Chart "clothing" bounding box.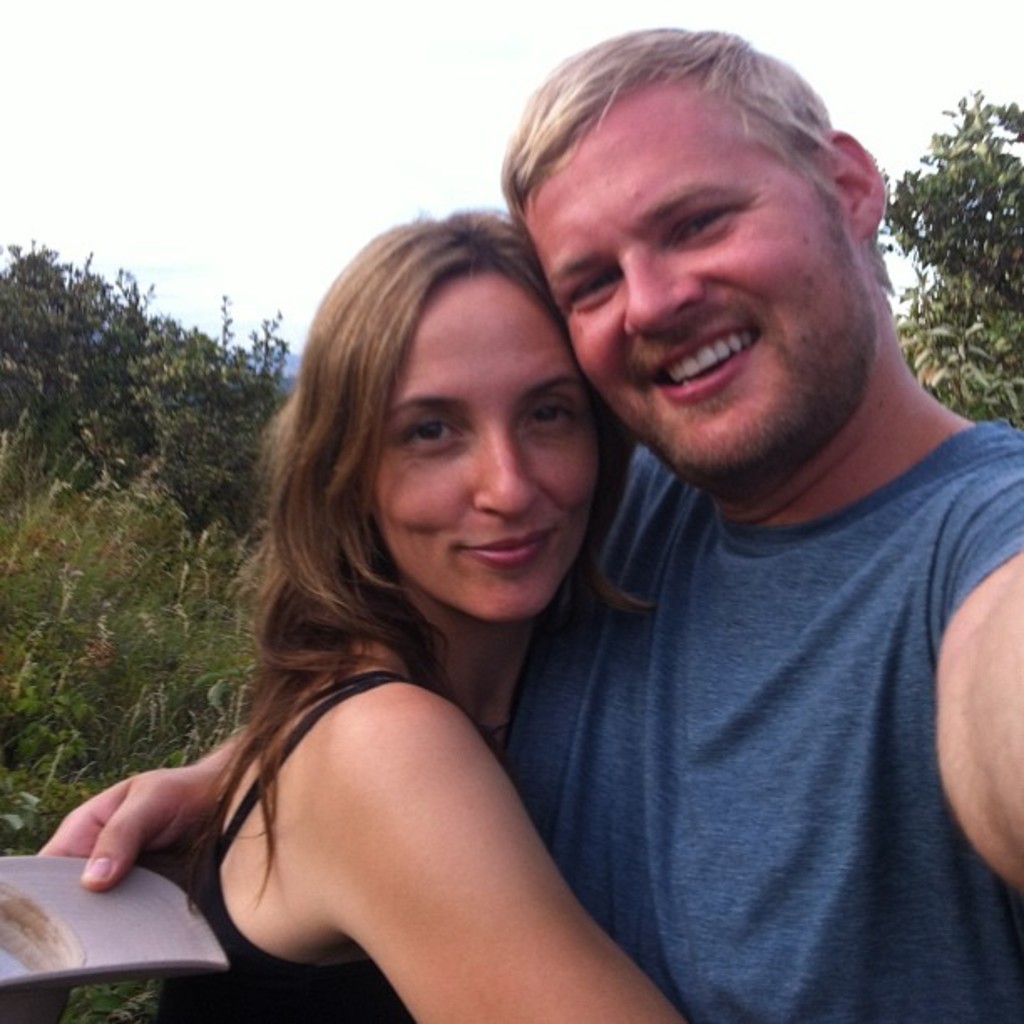
Charted: [left=149, top=669, right=403, bottom=1022].
